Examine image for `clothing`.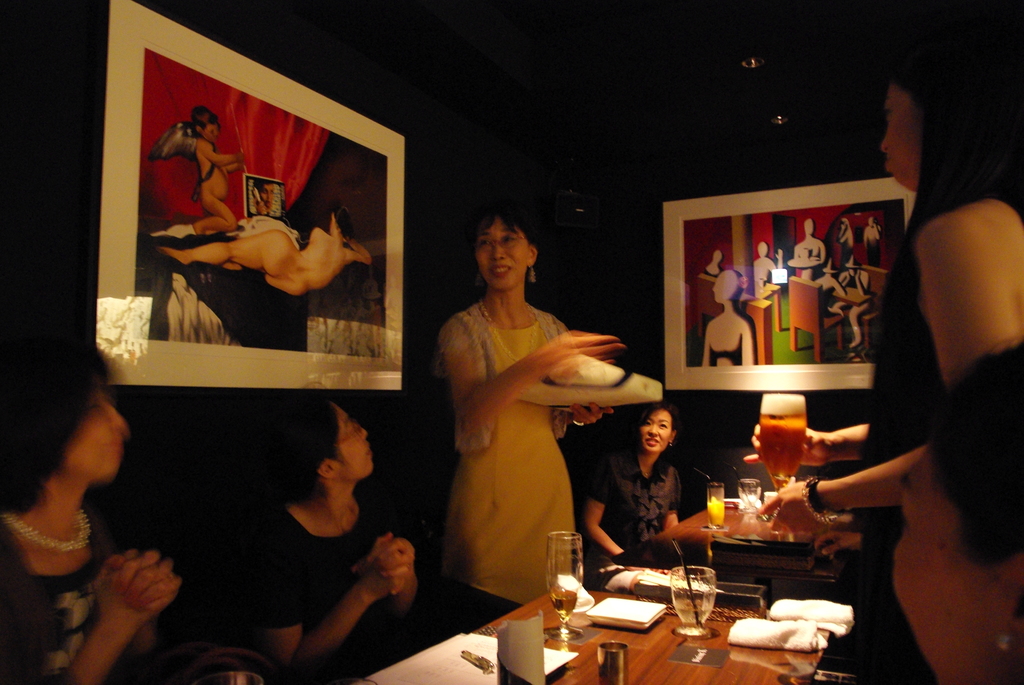
Examination result: (586,448,682,546).
